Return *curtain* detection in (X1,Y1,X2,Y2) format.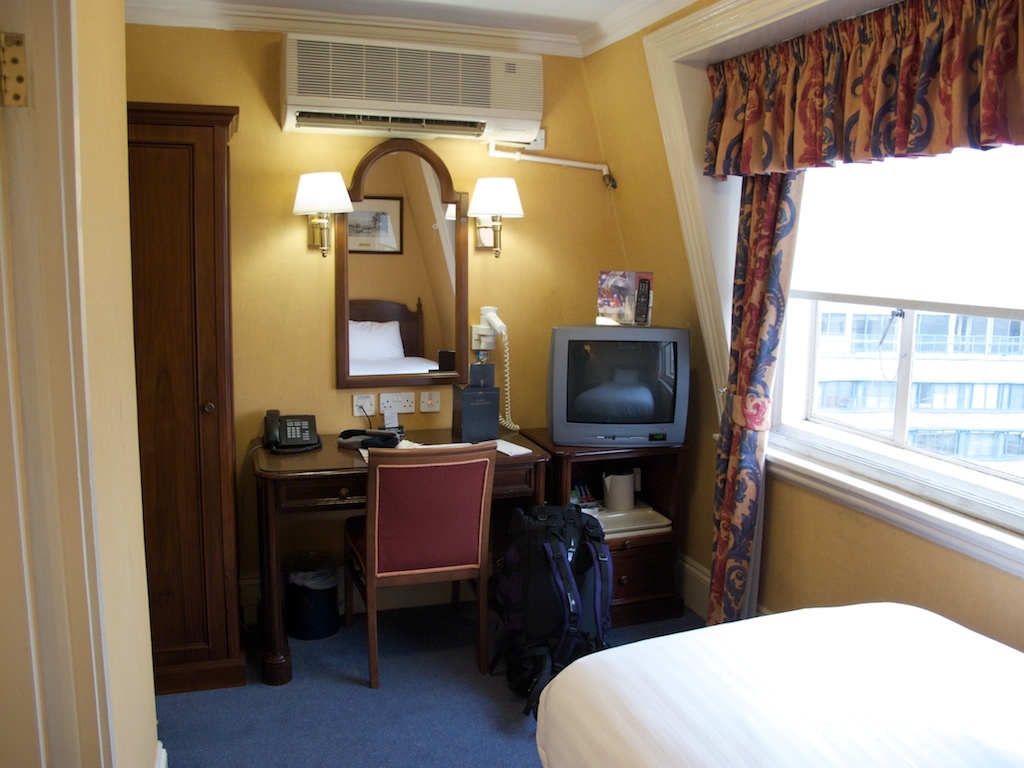
(687,52,1013,593).
